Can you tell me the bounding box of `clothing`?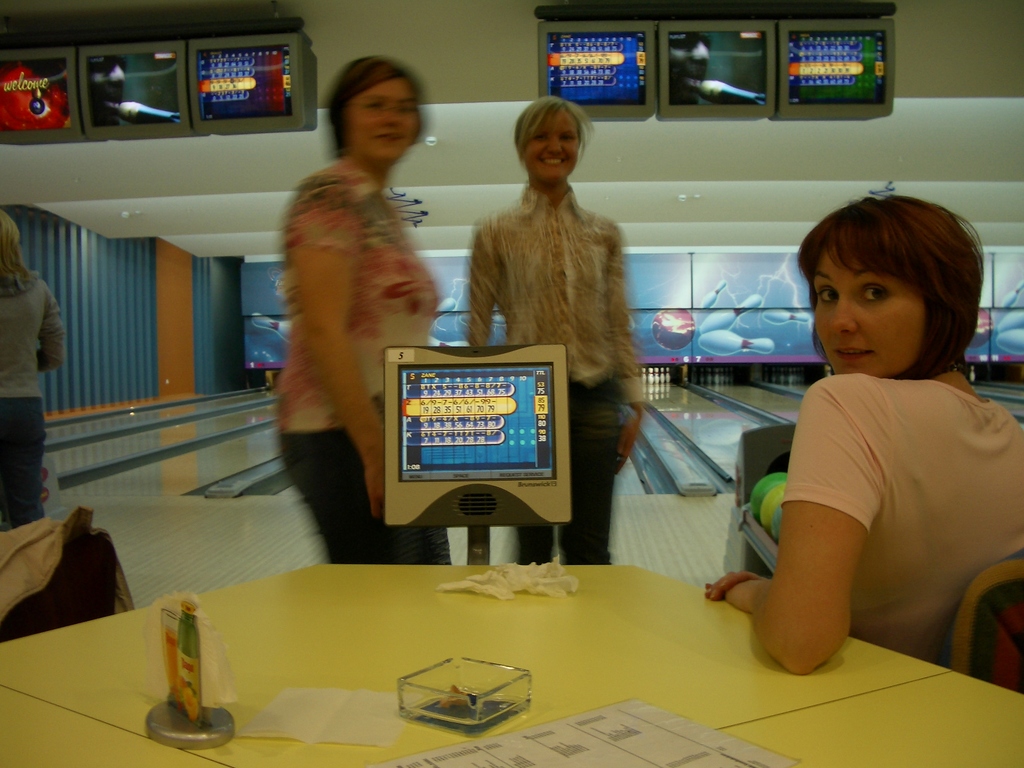
0/278/65/534.
